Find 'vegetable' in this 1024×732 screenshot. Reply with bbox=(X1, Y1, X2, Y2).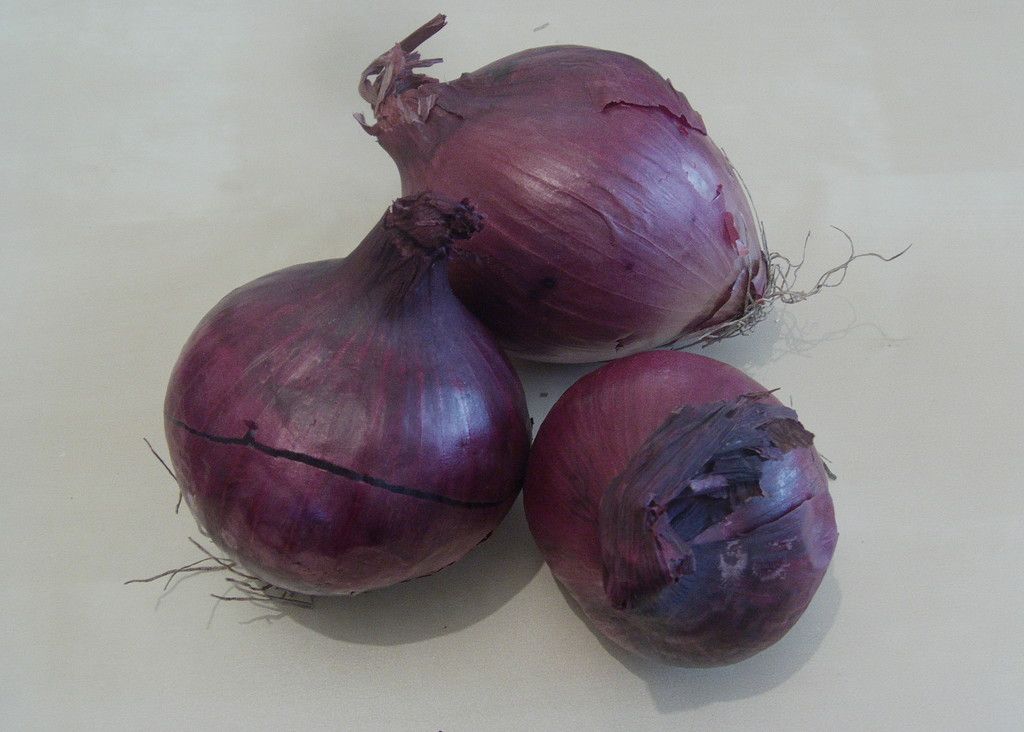
bbox=(526, 347, 845, 665).
